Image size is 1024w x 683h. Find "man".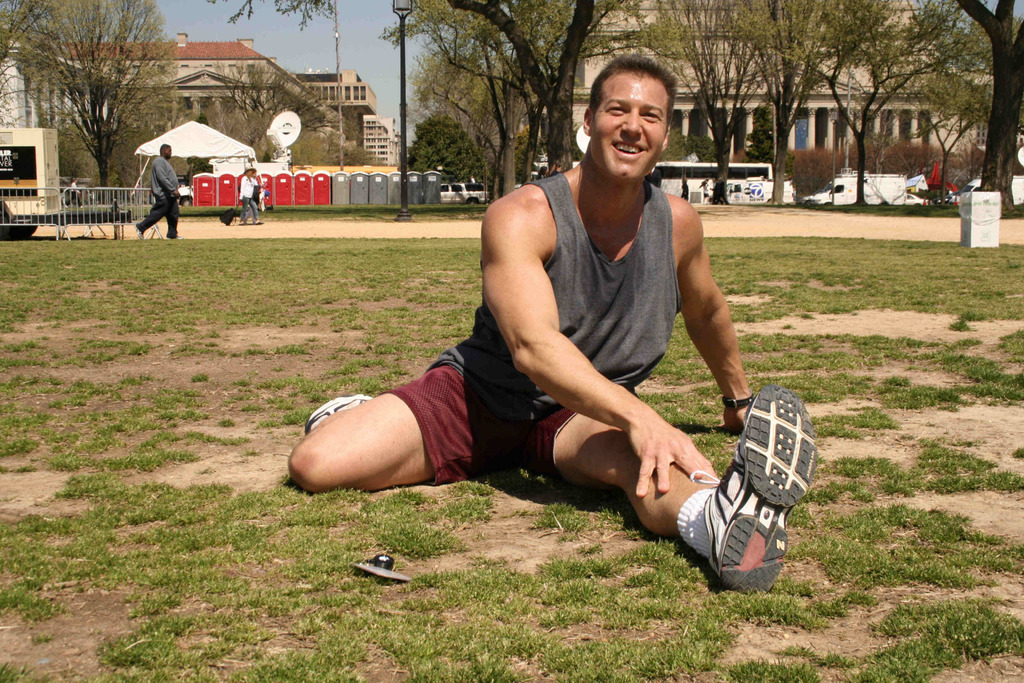
(247, 122, 816, 585).
